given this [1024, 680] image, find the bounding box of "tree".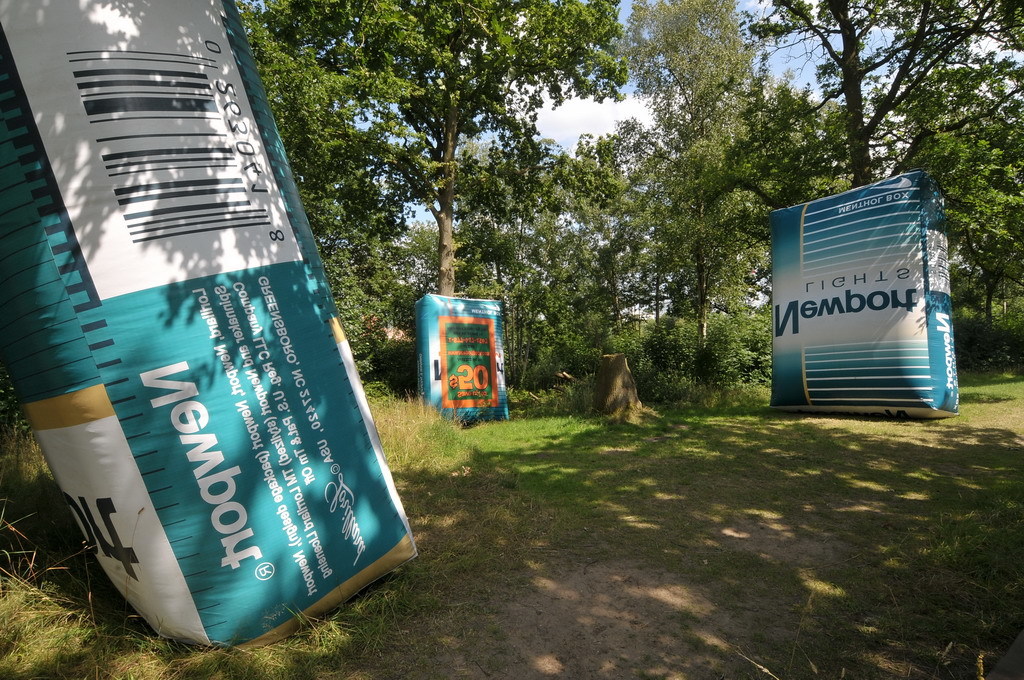
detection(742, 0, 1023, 382).
